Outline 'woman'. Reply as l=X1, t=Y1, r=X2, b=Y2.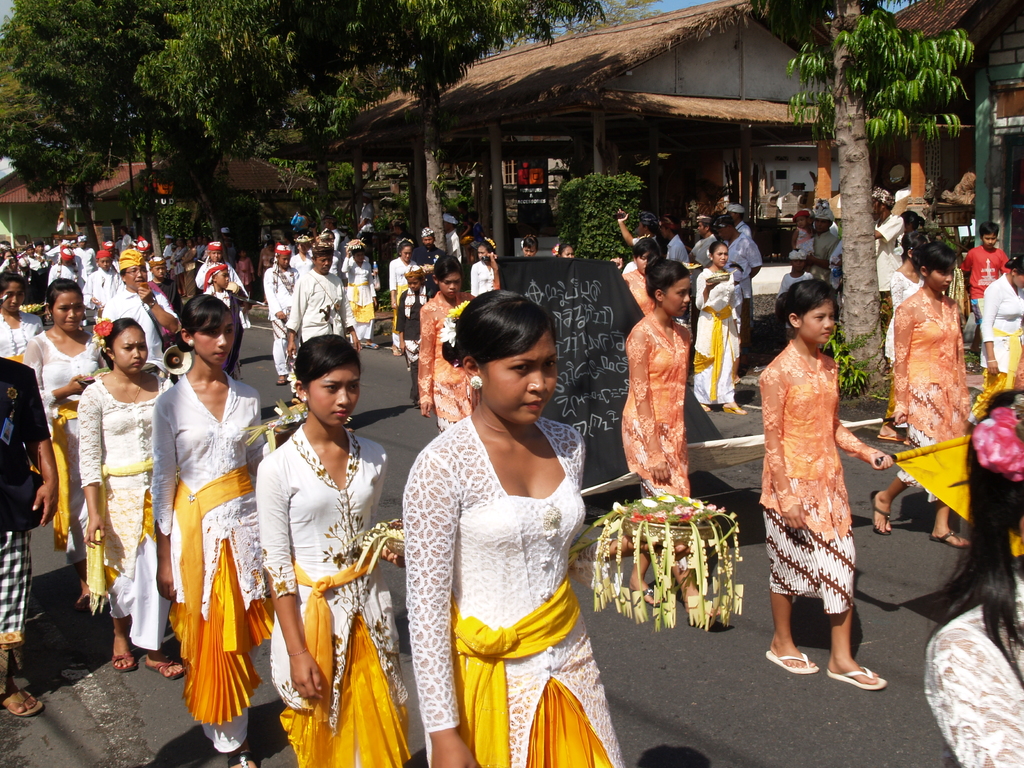
l=77, t=312, r=189, b=675.
